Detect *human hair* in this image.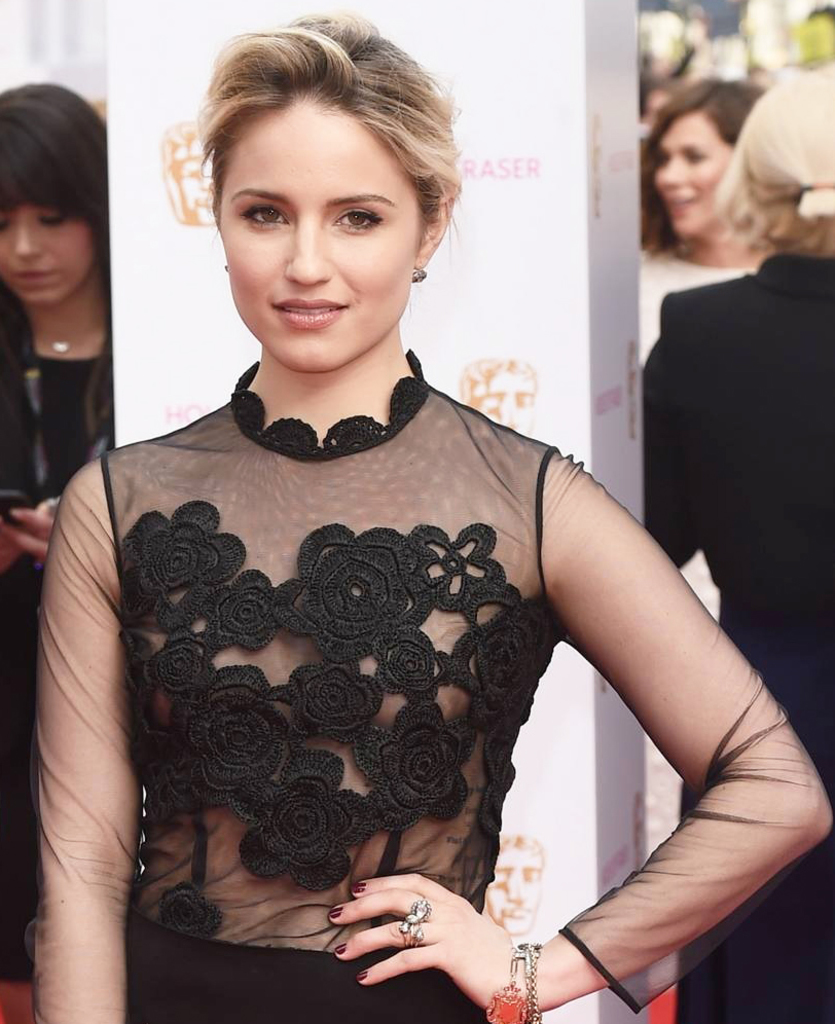
Detection: left=164, top=22, right=447, bottom=235.
